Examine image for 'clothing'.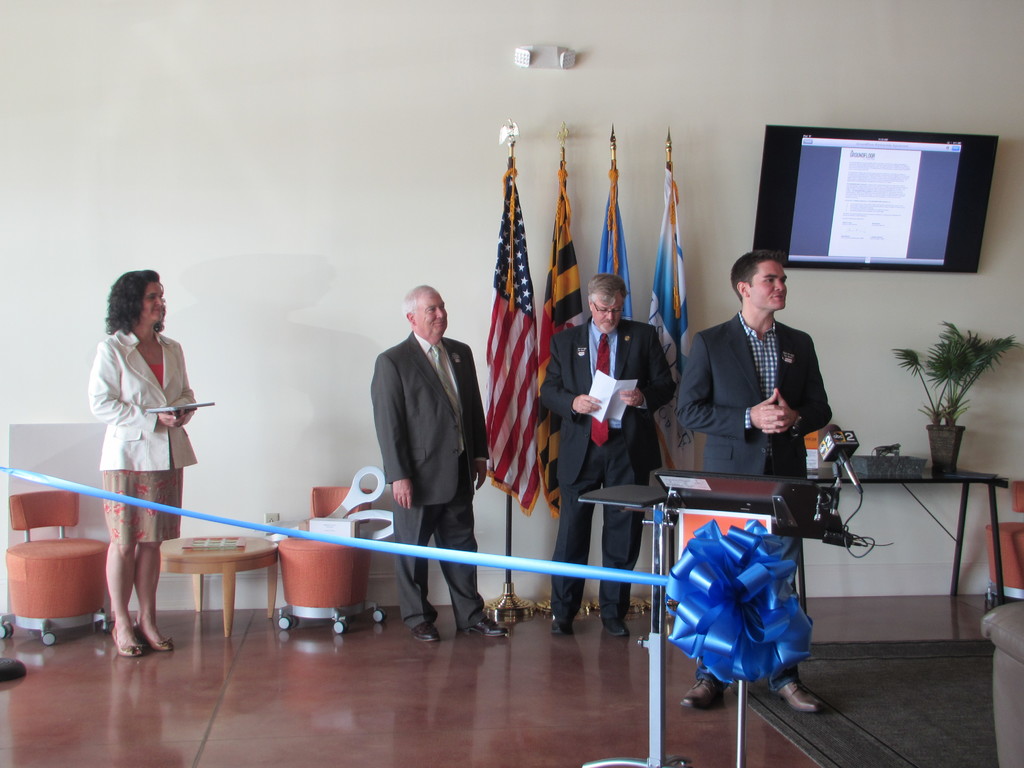
Examination result: bbox=[86, 324, 200, 548].
